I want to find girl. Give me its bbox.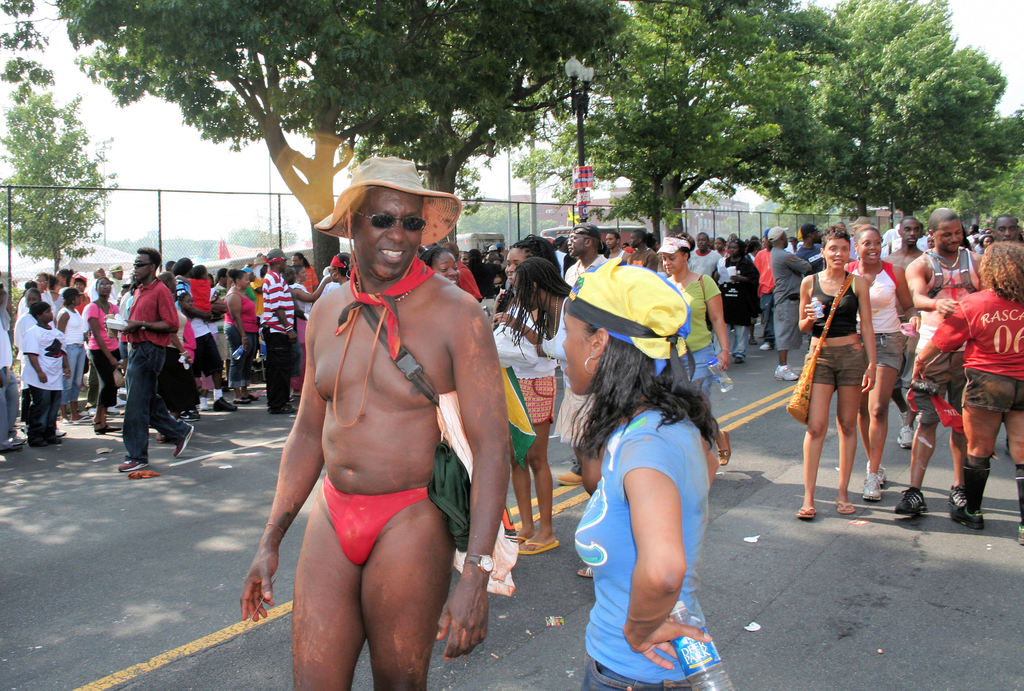
[left=85, top=278, right=118, bottom=434].
